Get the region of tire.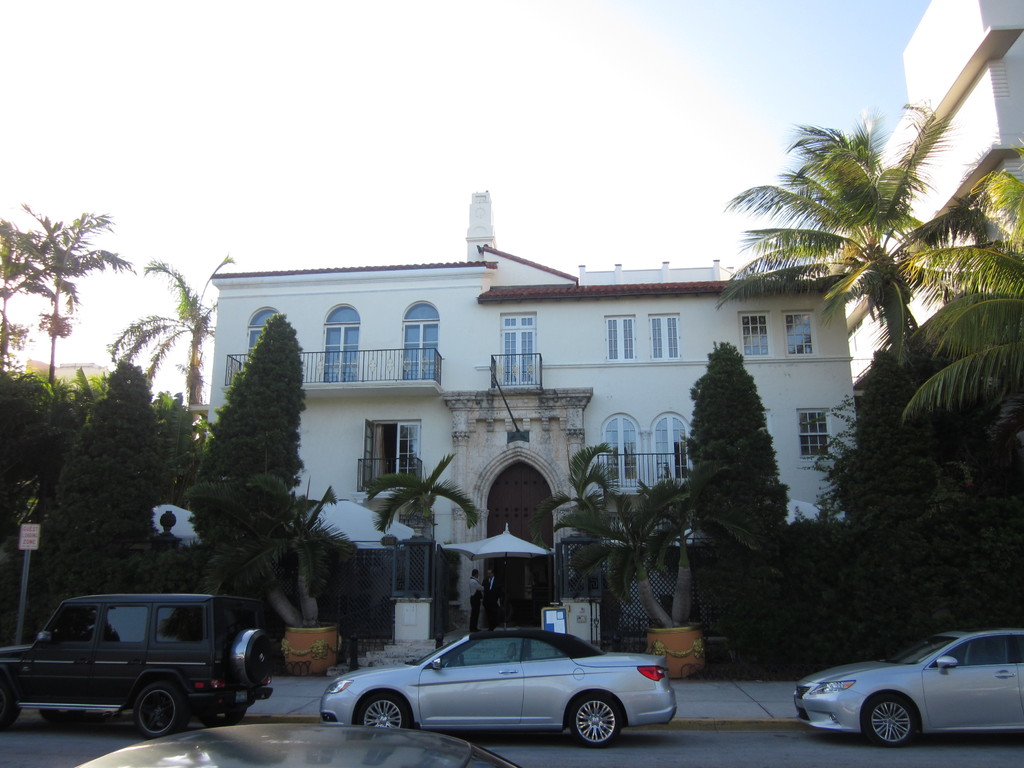
box(0, 689, 18, 729).
